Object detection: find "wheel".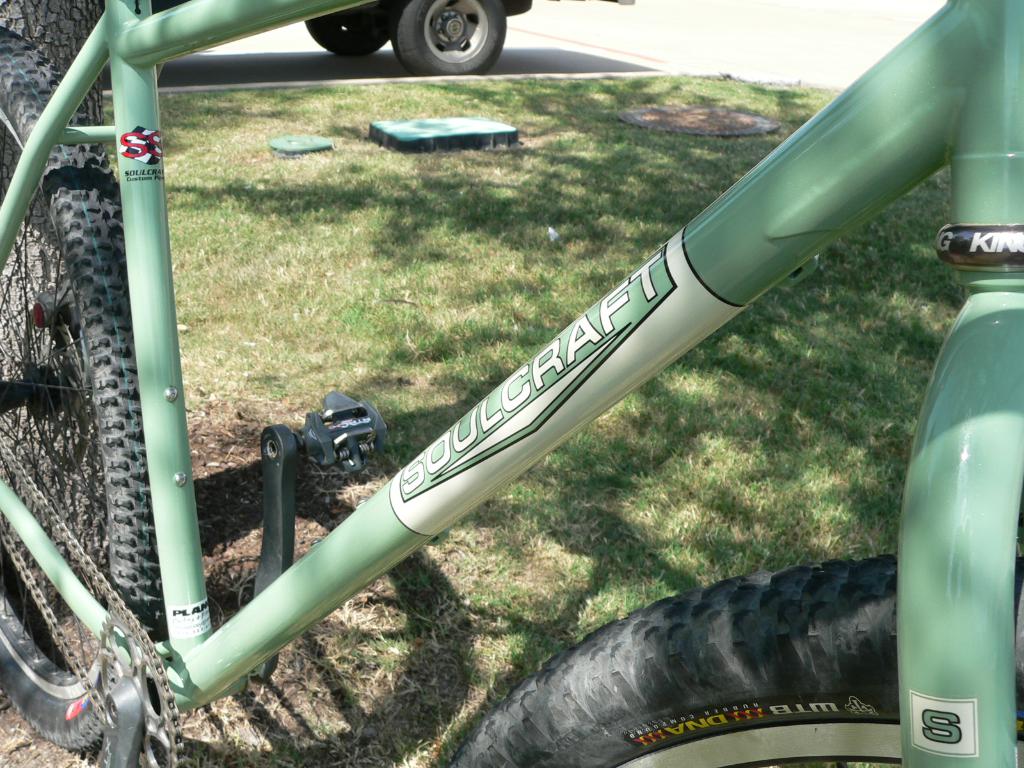
x1=449 y1=554 x2=1023 y2=767.
